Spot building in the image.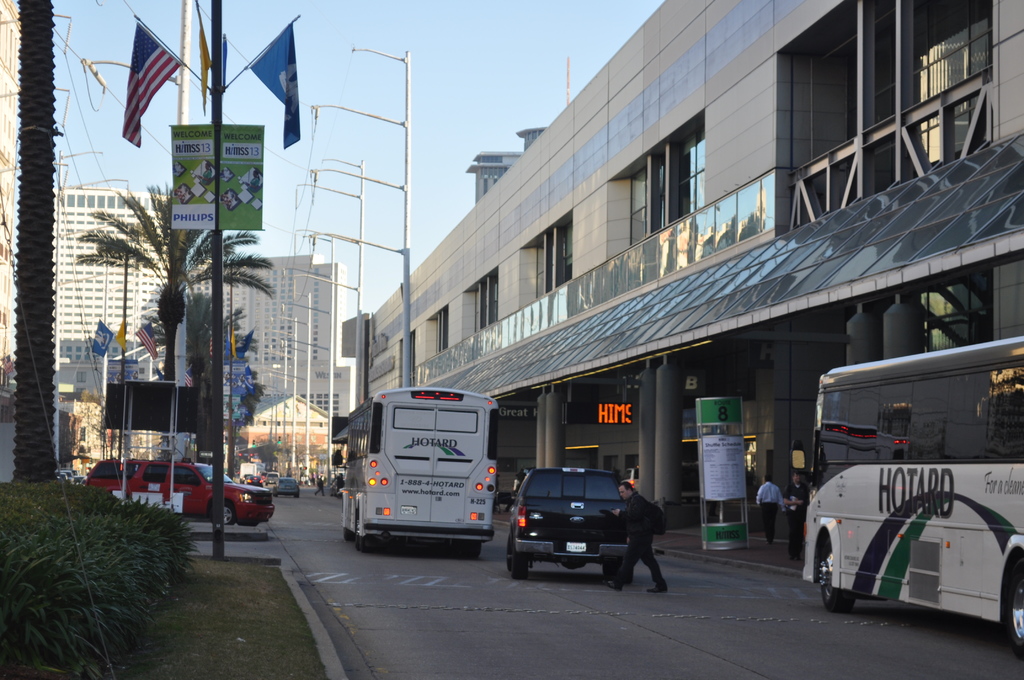
building found at {"x1": 56, "y1": 391, "x2": 337, "y2": 490}.
